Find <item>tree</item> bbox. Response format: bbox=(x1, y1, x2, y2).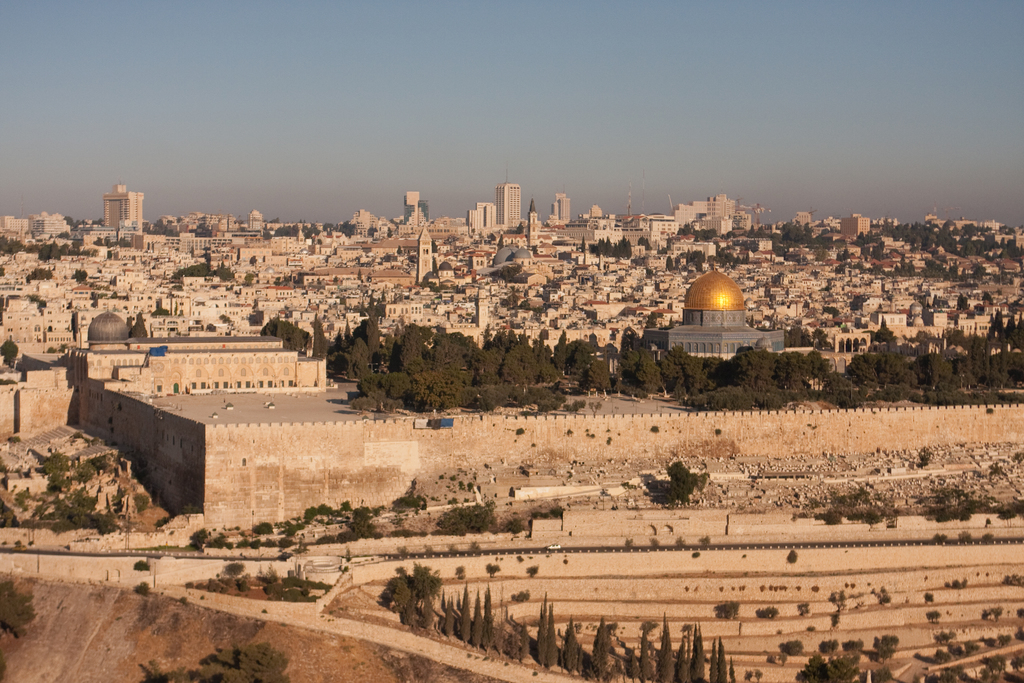
bbox=(473, 602, 484, 652).
